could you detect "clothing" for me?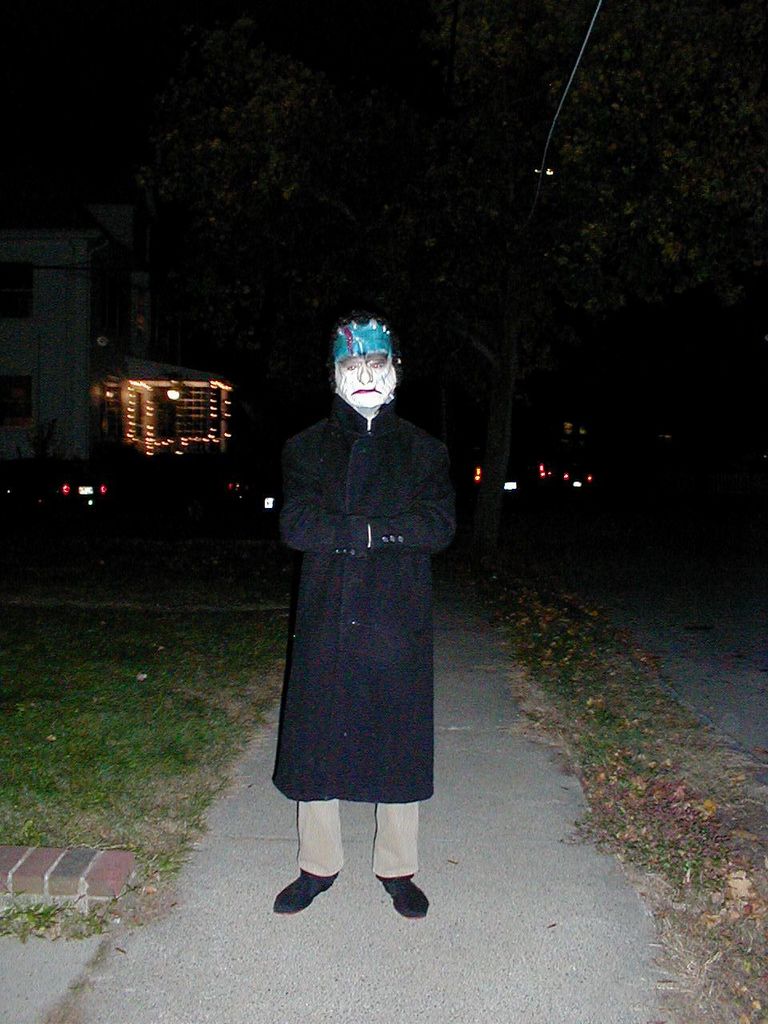
Detection result: 262:358:454:814.
